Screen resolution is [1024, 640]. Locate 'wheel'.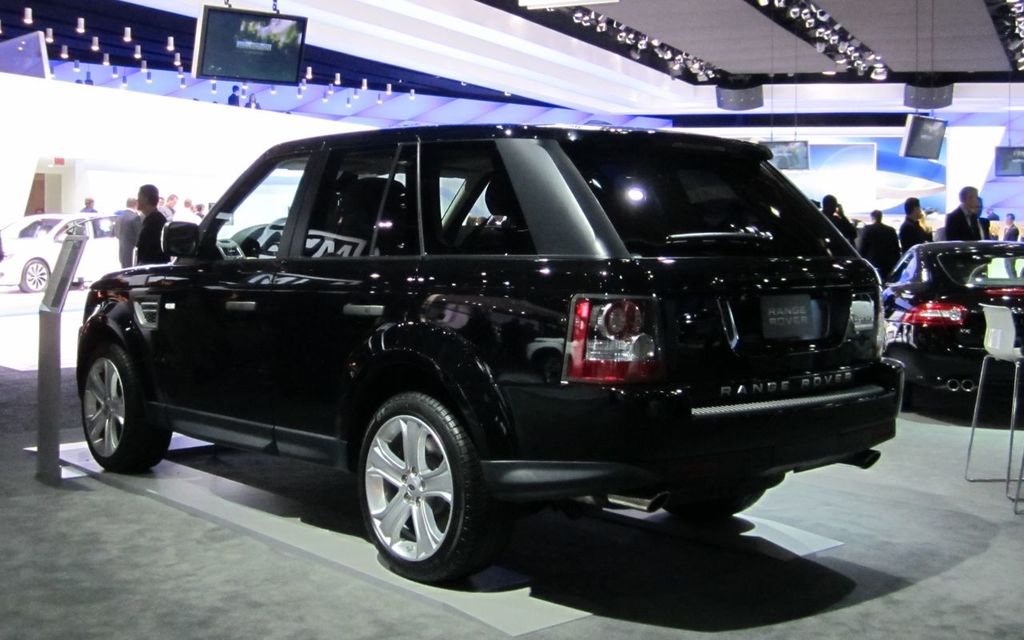
{"left": 350, "top": 387, "right": 484, "bottom": 583}.
